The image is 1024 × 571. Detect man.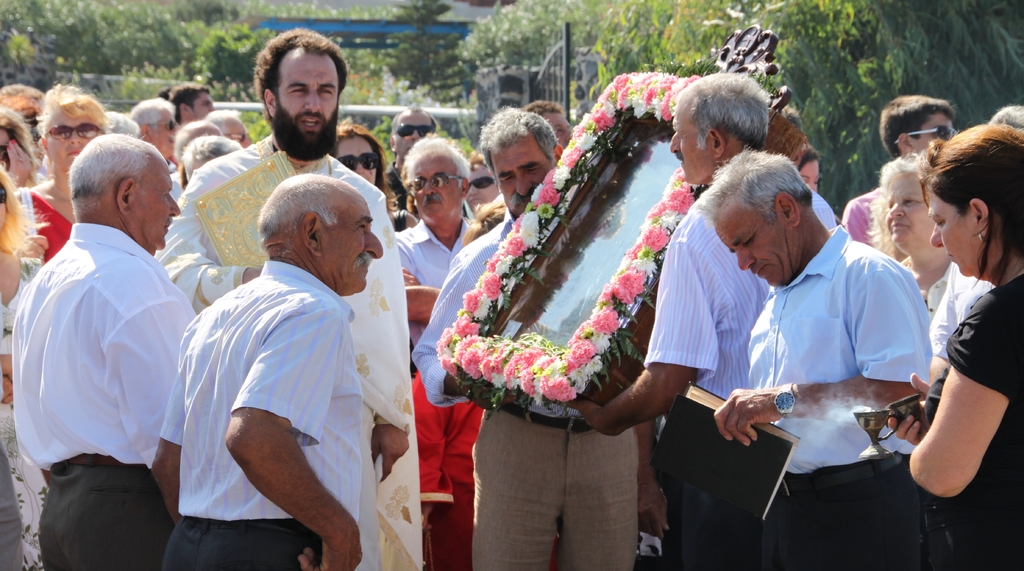
Detection: 152/173/384/570.
